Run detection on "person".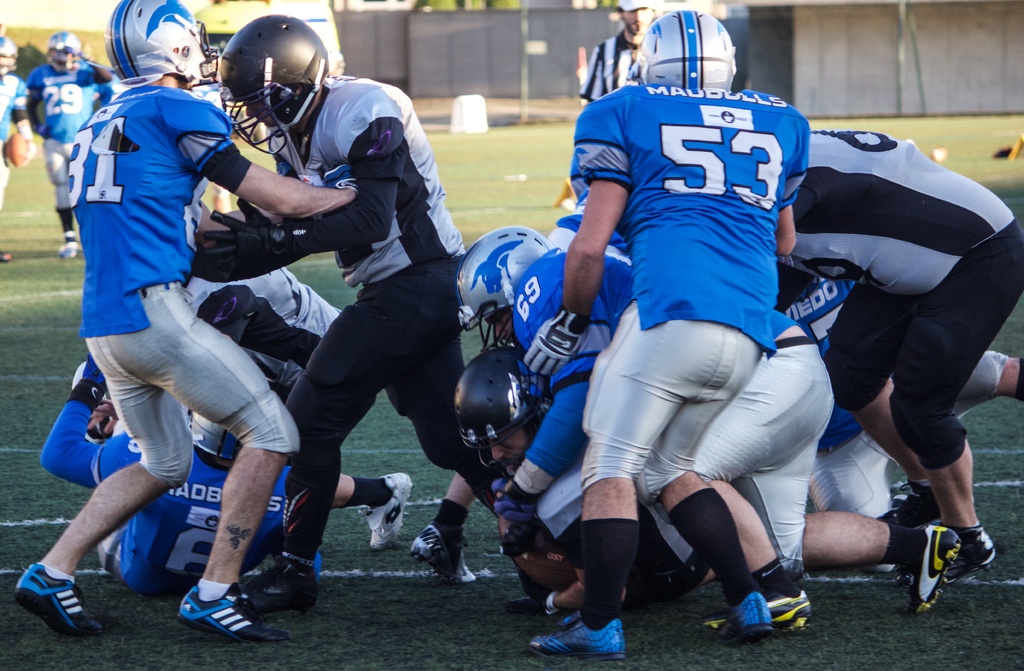
Result: 561:17:842:669.
